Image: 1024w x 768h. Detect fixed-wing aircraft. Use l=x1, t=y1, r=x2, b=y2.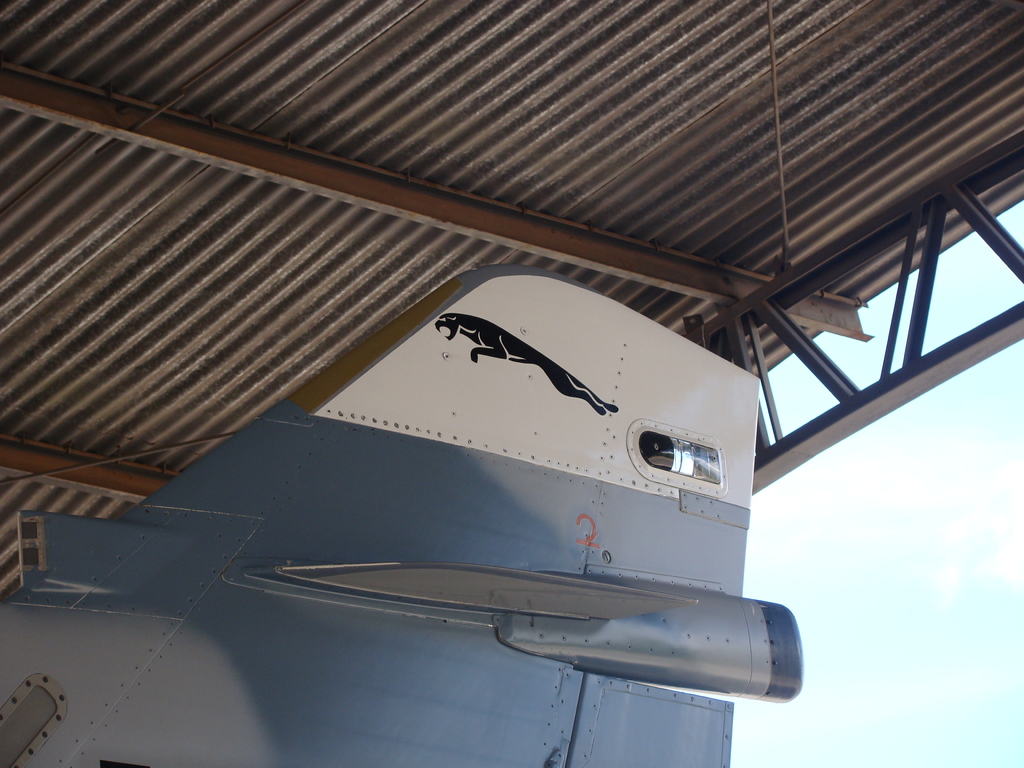
l=0, t=264, r=805, b=767.
